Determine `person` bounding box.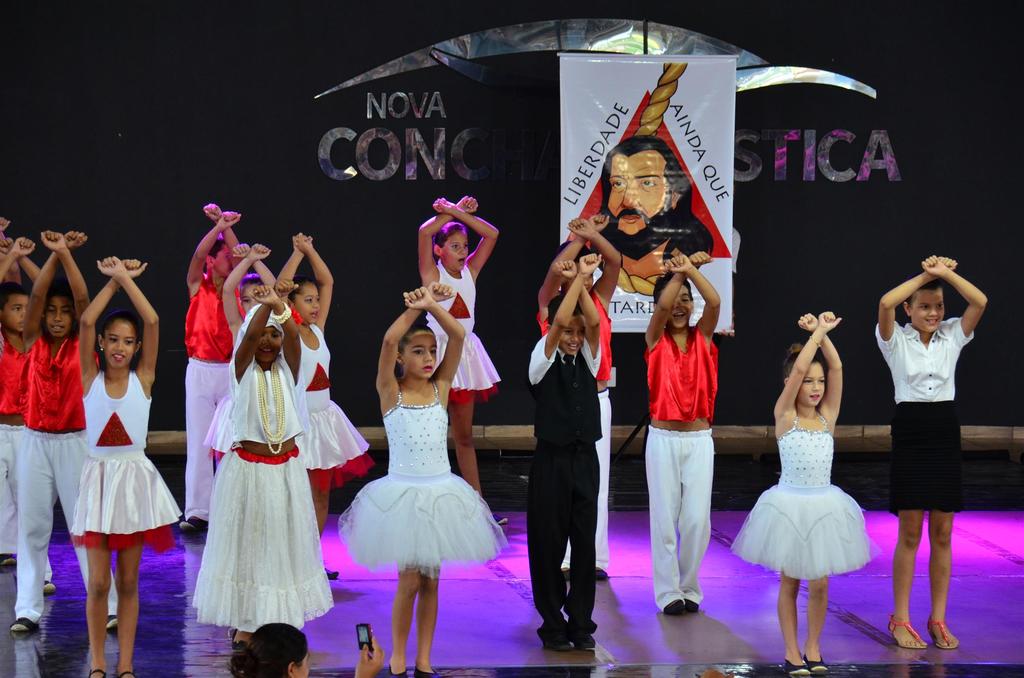
Determined: detection(731, 308, 883, 677).
